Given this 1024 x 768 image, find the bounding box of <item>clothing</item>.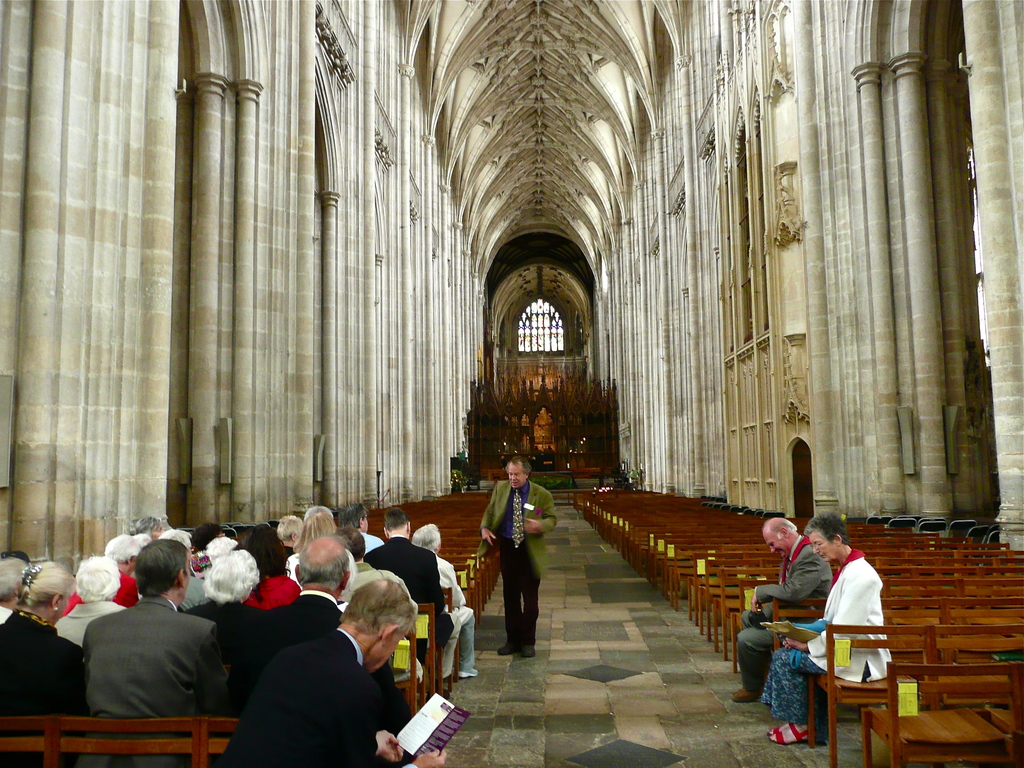
crop(365, 538, 452, 658).
